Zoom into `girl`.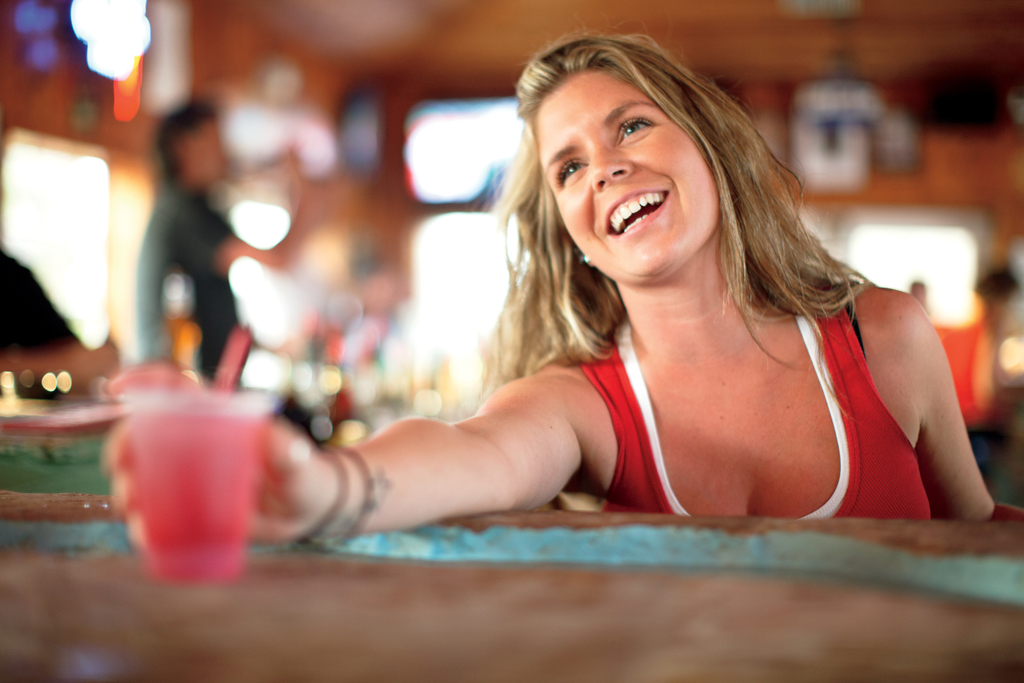
Zoom target: {"x1": 103, "y1": 1, "x2": 1023, "y2": 550}.
